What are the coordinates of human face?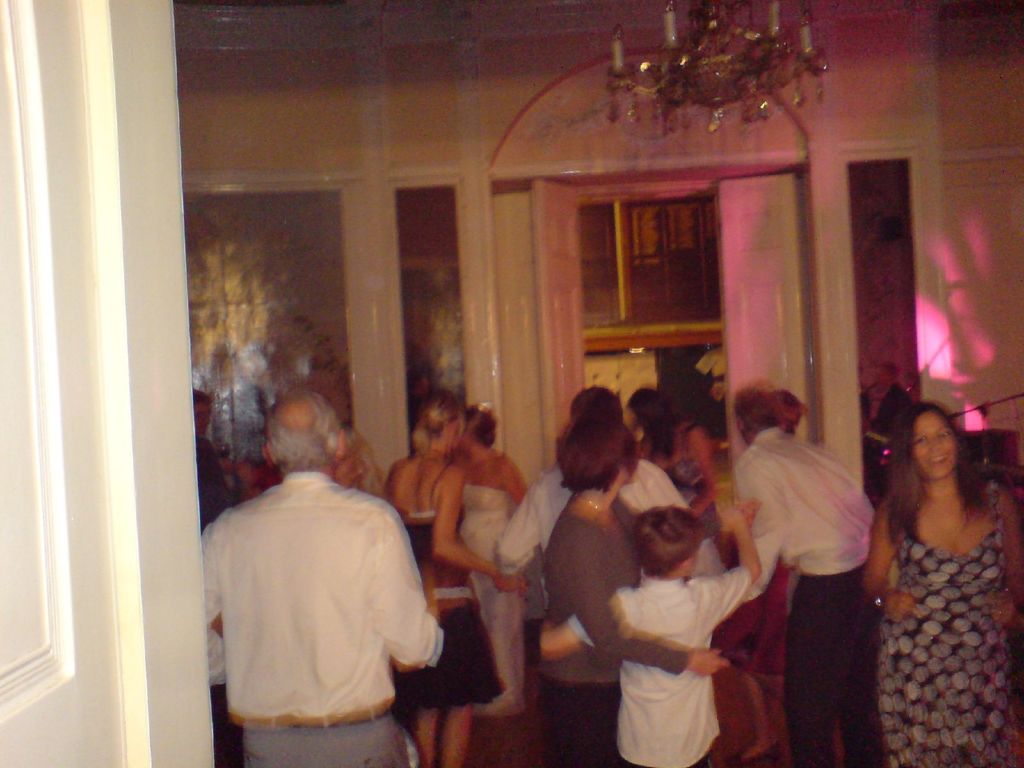
bbox(912, 408, 956, 483).
